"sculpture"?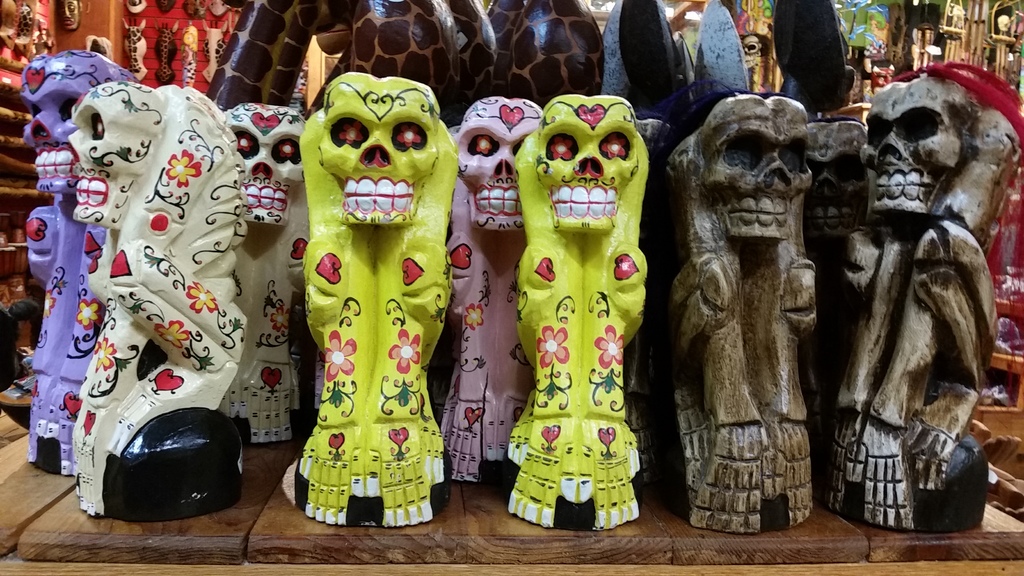
box(456, 91, 540, 484)
